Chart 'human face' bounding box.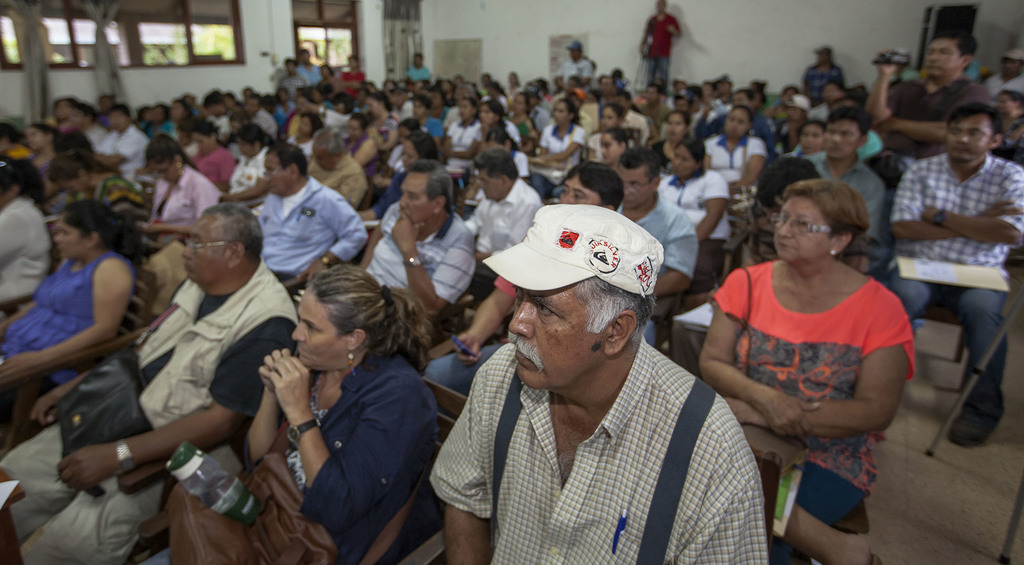
Charted: [368,97,378,116].
